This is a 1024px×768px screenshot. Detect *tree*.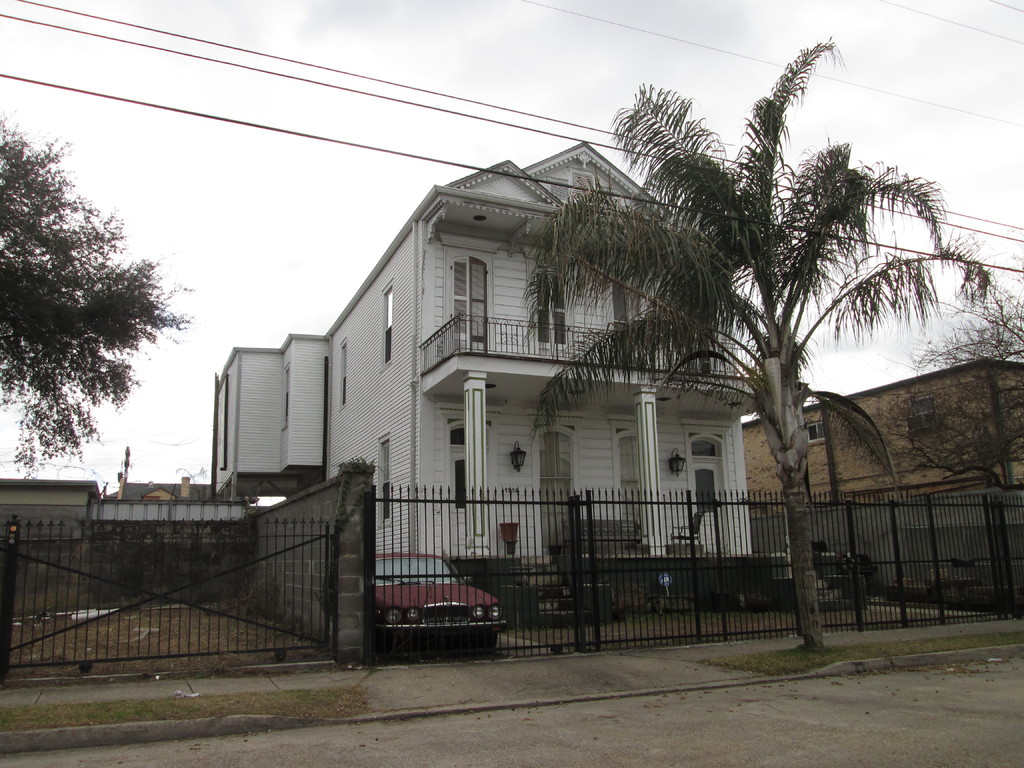
detection(530, 64, 997, 666).
